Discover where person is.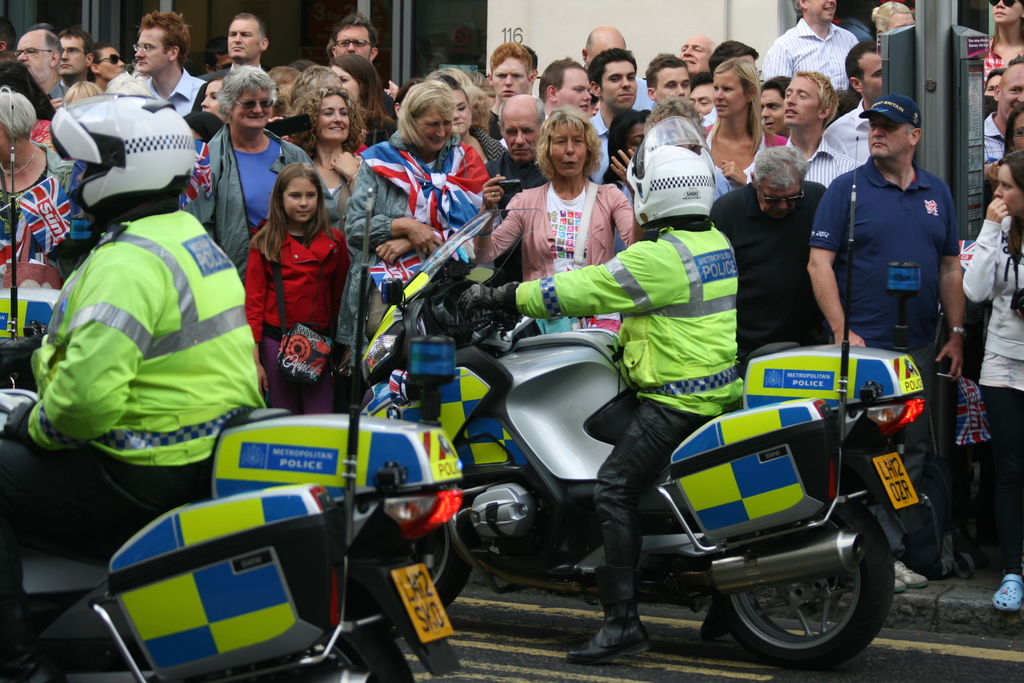
Discovered at l=178, t=64, r=321, b=267.
